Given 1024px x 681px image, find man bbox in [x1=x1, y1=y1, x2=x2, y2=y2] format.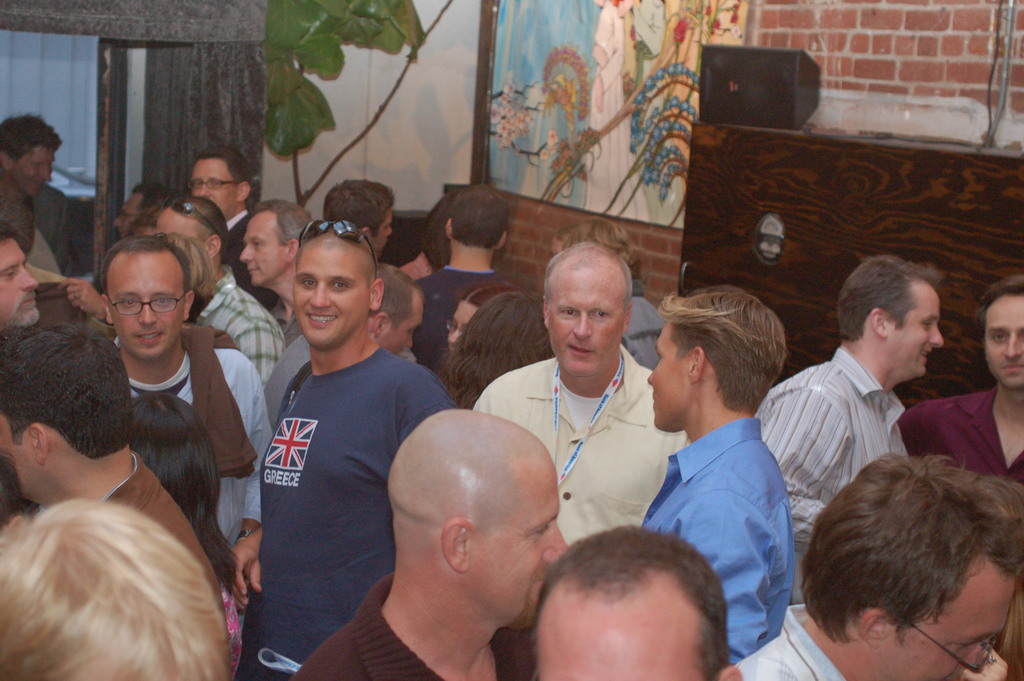
[x1=189, y1=148, x2=283, y2=311].
